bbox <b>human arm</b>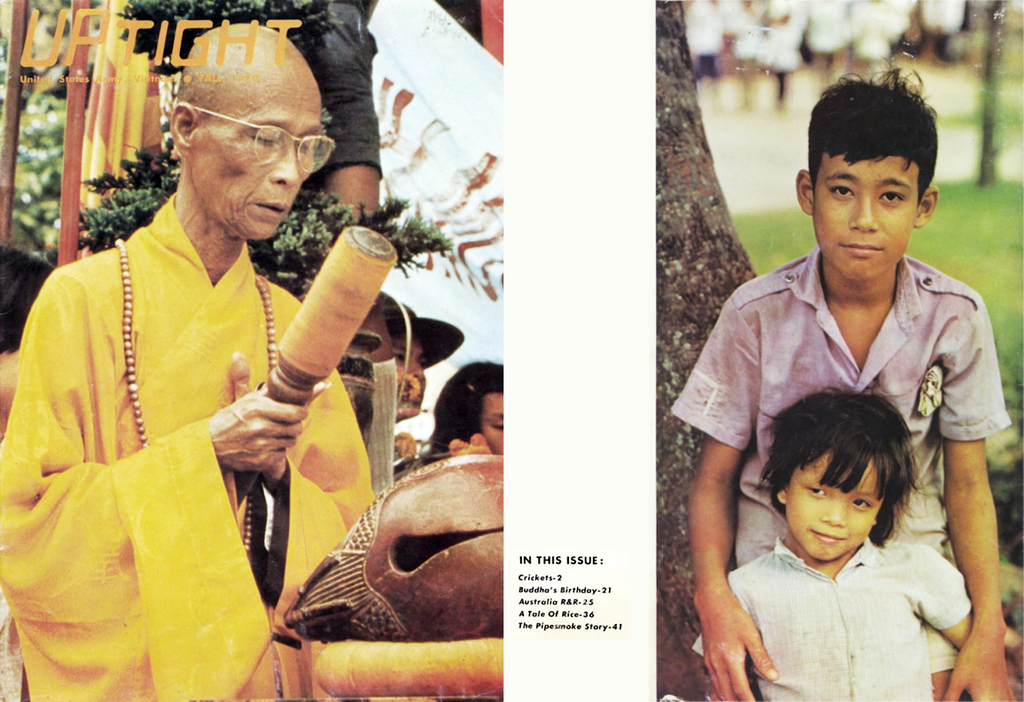
(left=927, top=336, right=1012, bottom=696)
